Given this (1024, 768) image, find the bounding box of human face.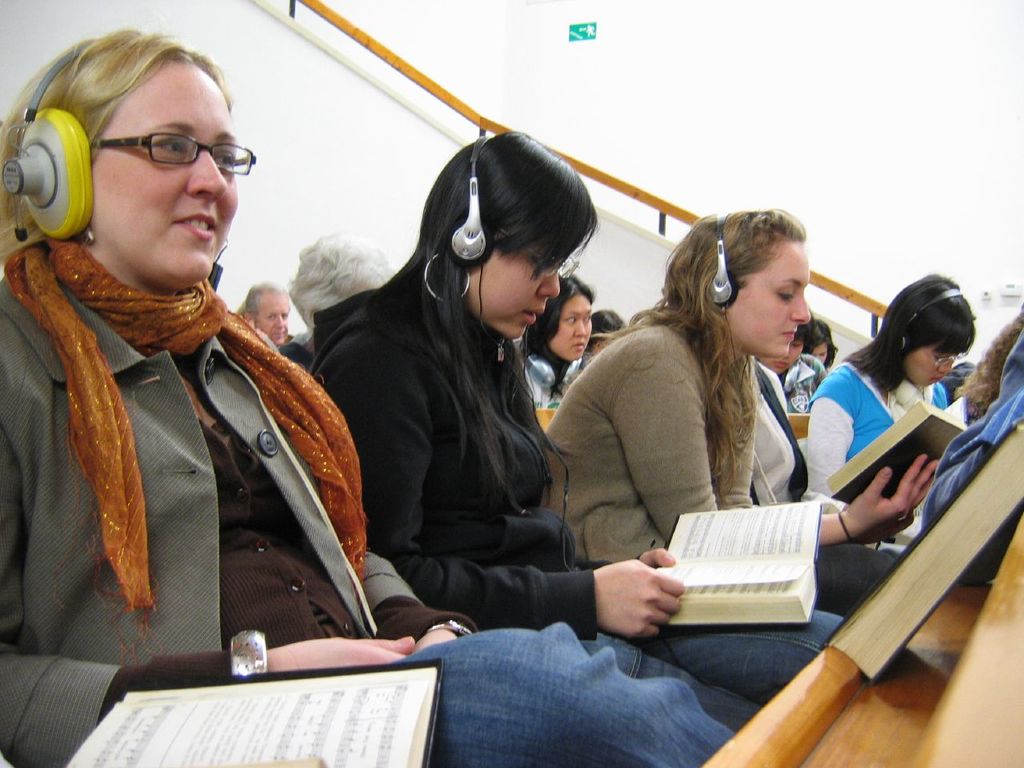
[473, 245, 561, 337].
